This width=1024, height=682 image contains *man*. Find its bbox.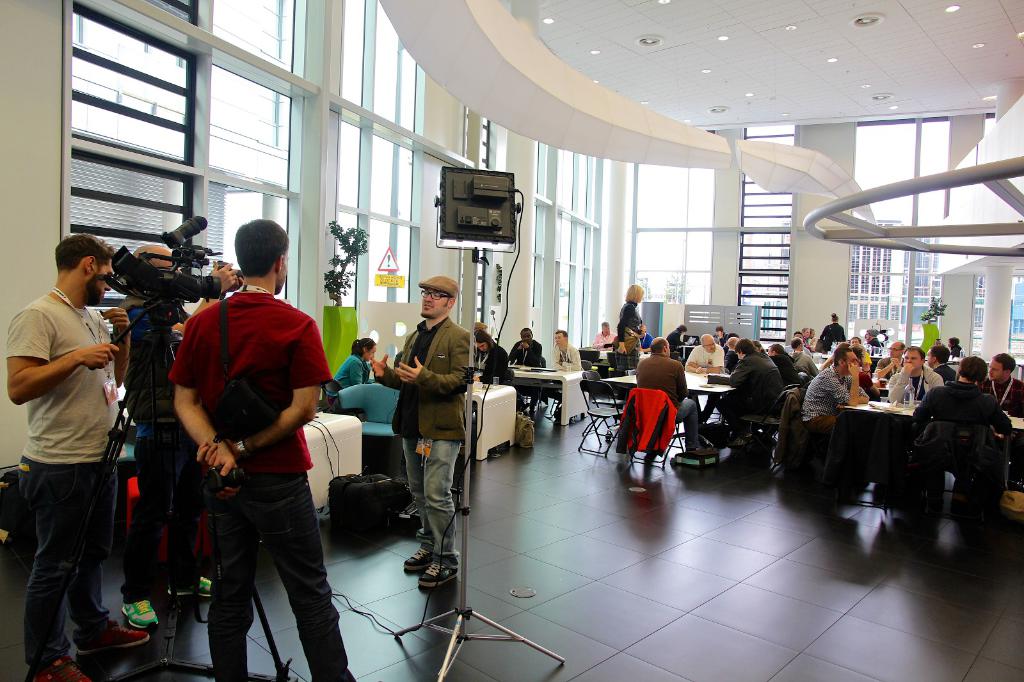
[x1=170, y1=219, x2=344, y2=681].
